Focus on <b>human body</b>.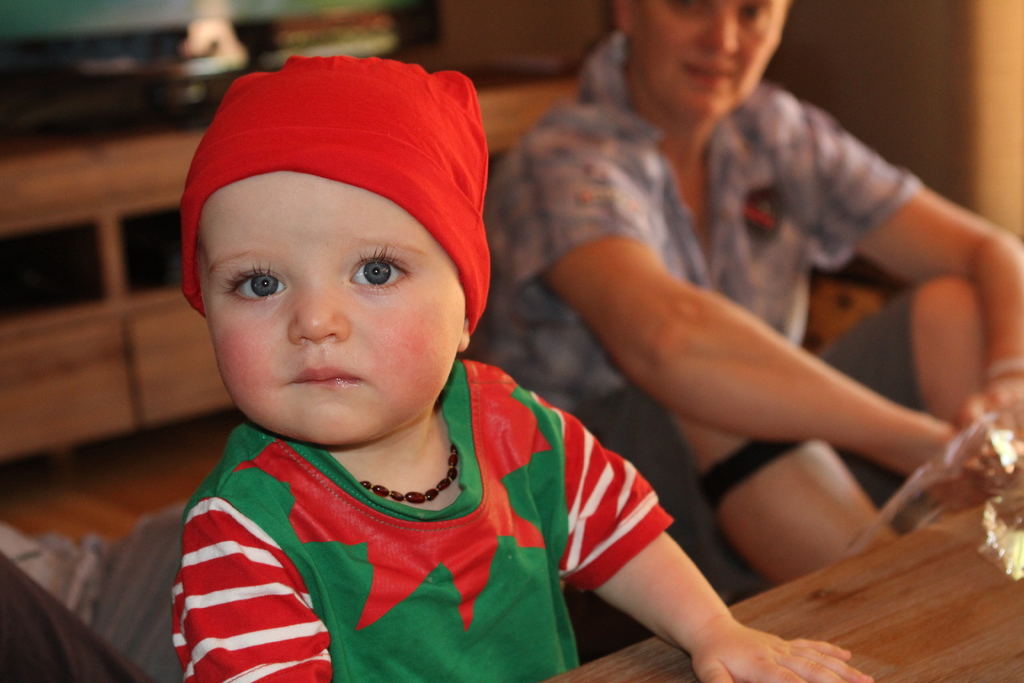
Focused at 467,0,1023,664.
